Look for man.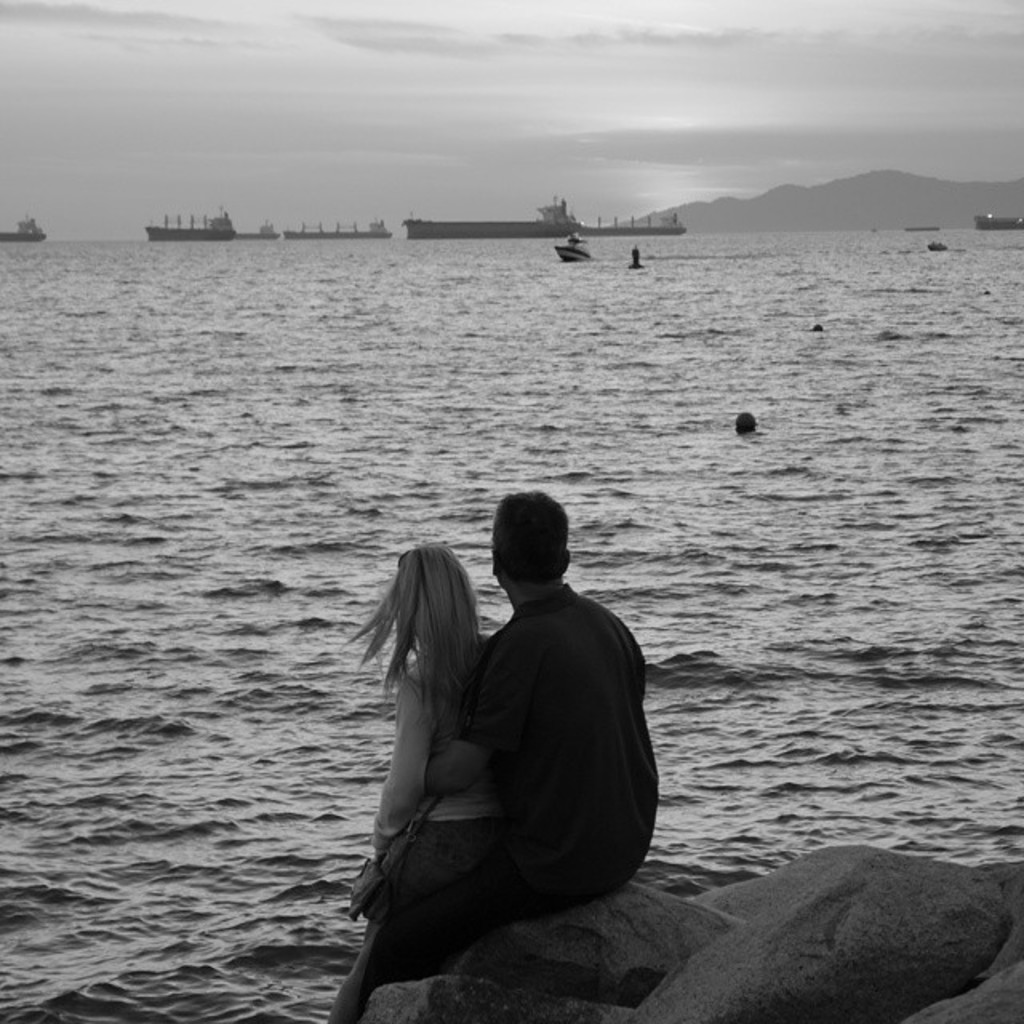
Found: region(485, 506, 680, 899).
